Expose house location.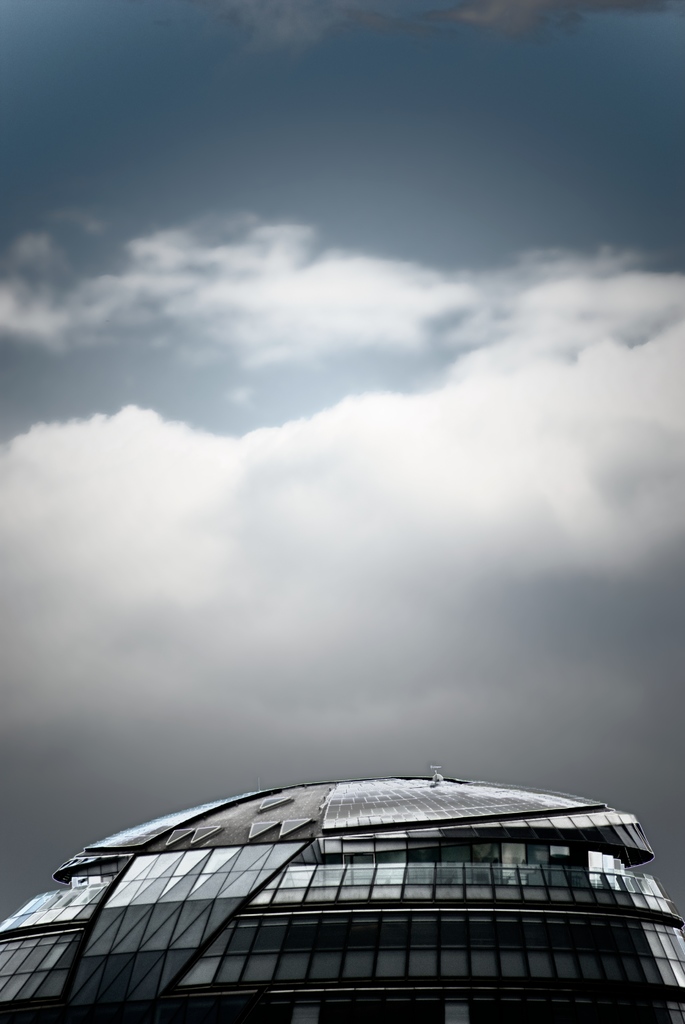
Exposed at BBox(0, 765, 684, 1023).
